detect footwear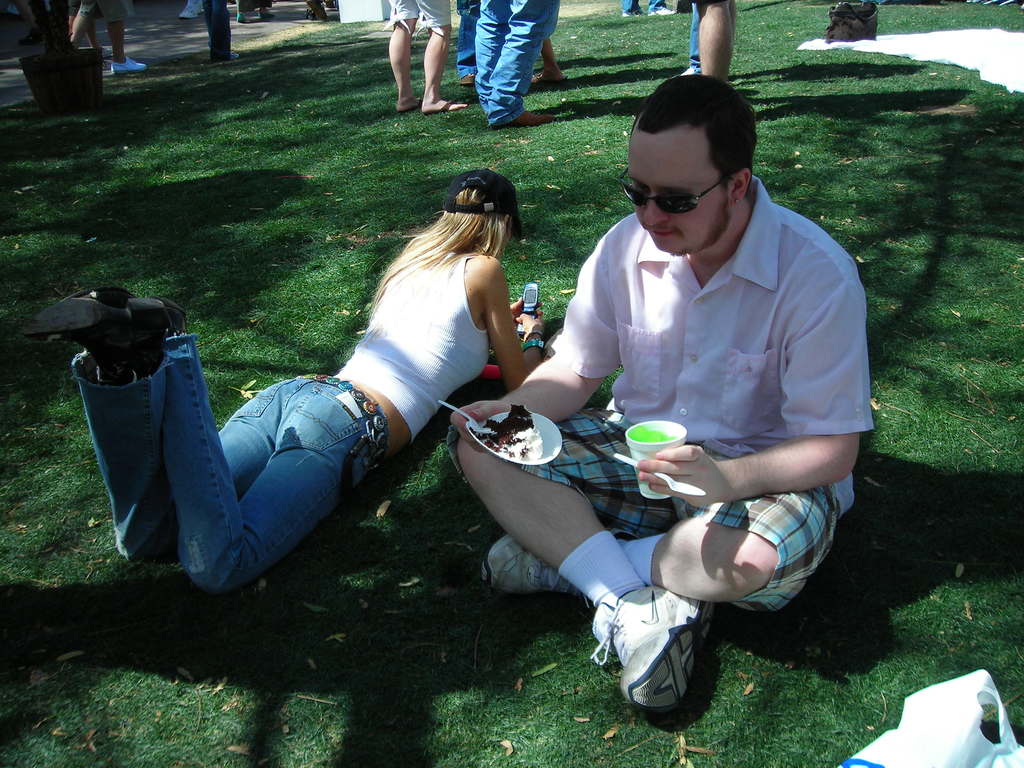
bbox(395, 95, 432, 114)
